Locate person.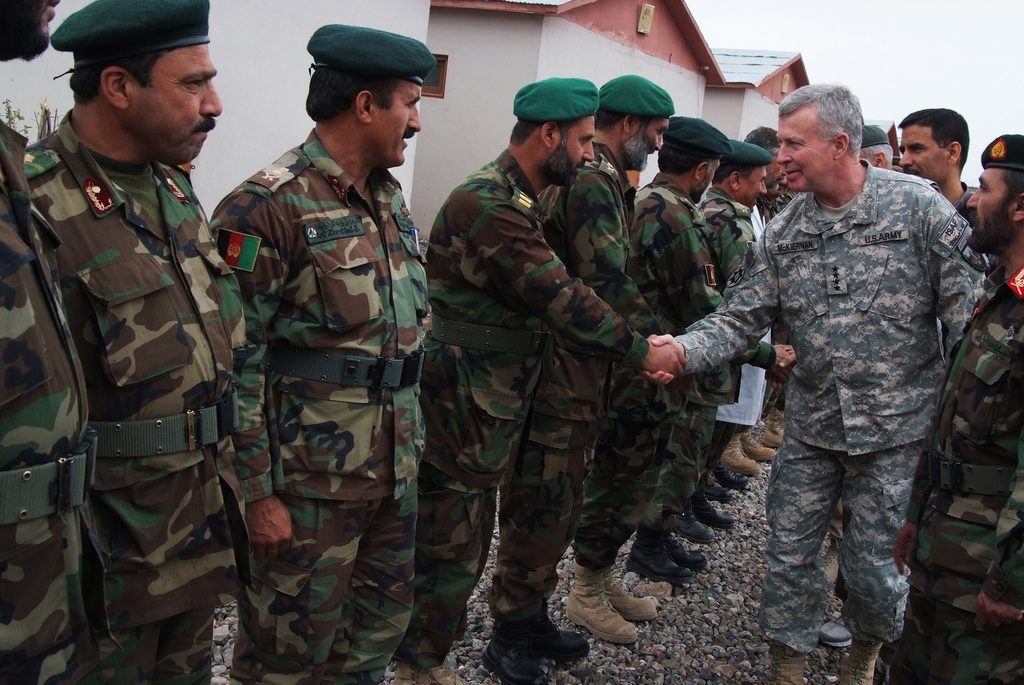
Bounding box: [x1=0, y1=0, x2=94, y2=684].
